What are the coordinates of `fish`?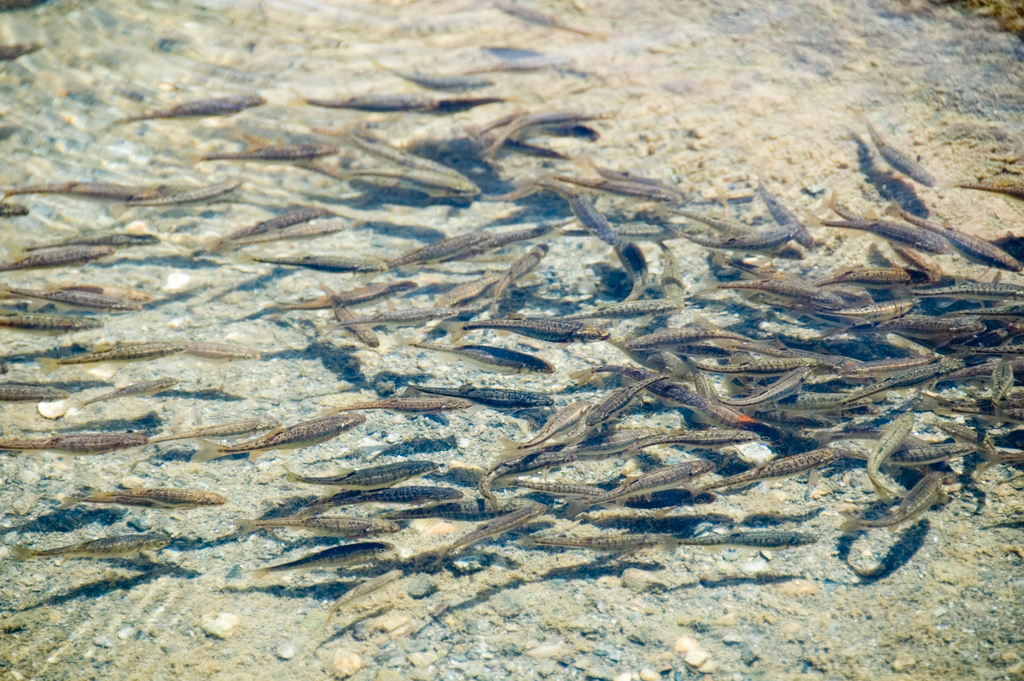
63/484/228/512.
